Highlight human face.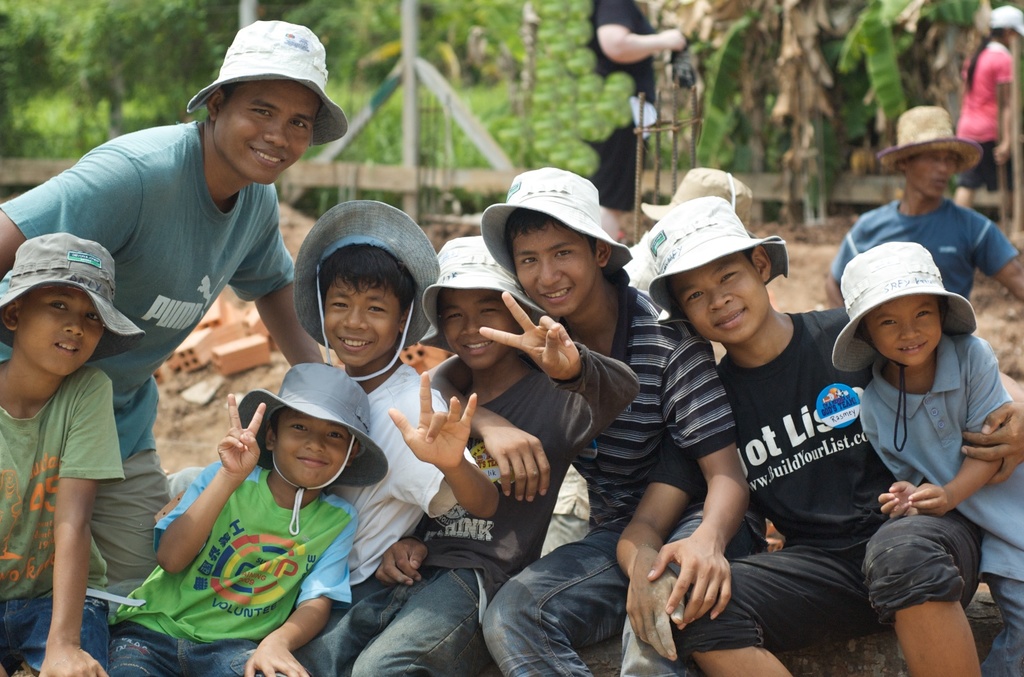
Highlighted region: bbox=(19, 288, 103, 375).
